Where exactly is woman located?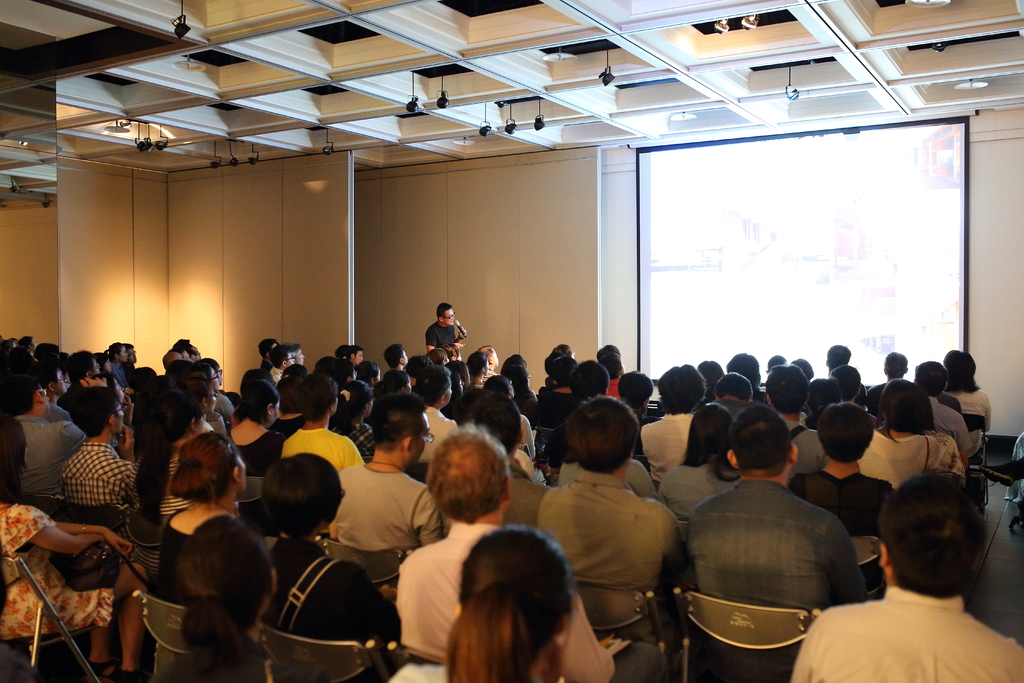
Its bounding box is <region>199, 363, 220, 392</region>.
